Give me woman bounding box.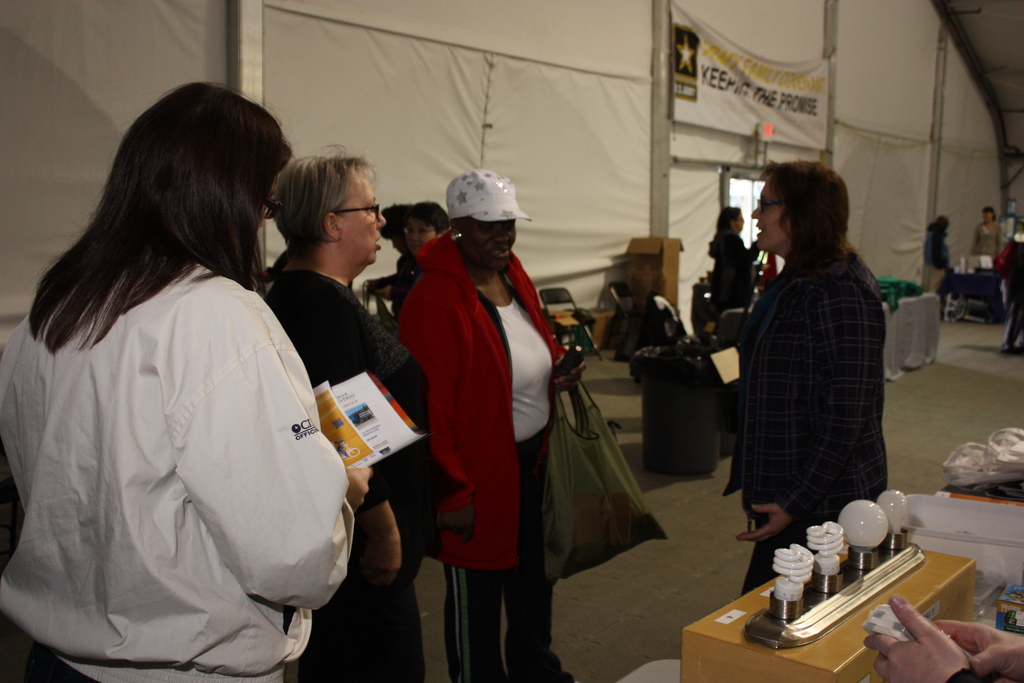
<bbox>397, 167, 576, 682</bbox>.
